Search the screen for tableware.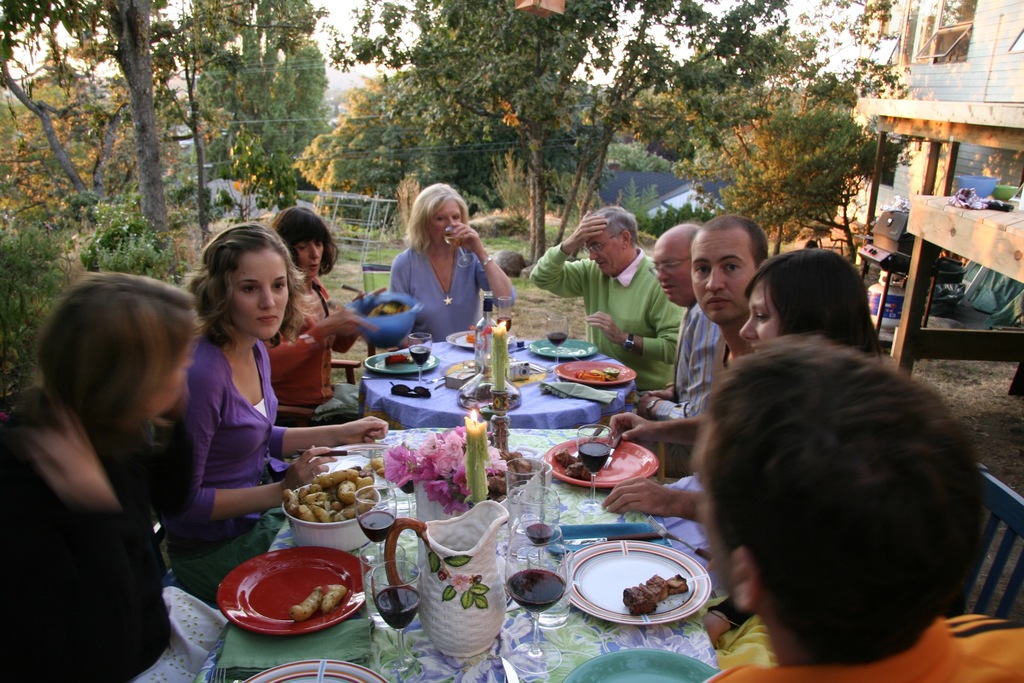
Found at <box>578,424,612,519</box>.
